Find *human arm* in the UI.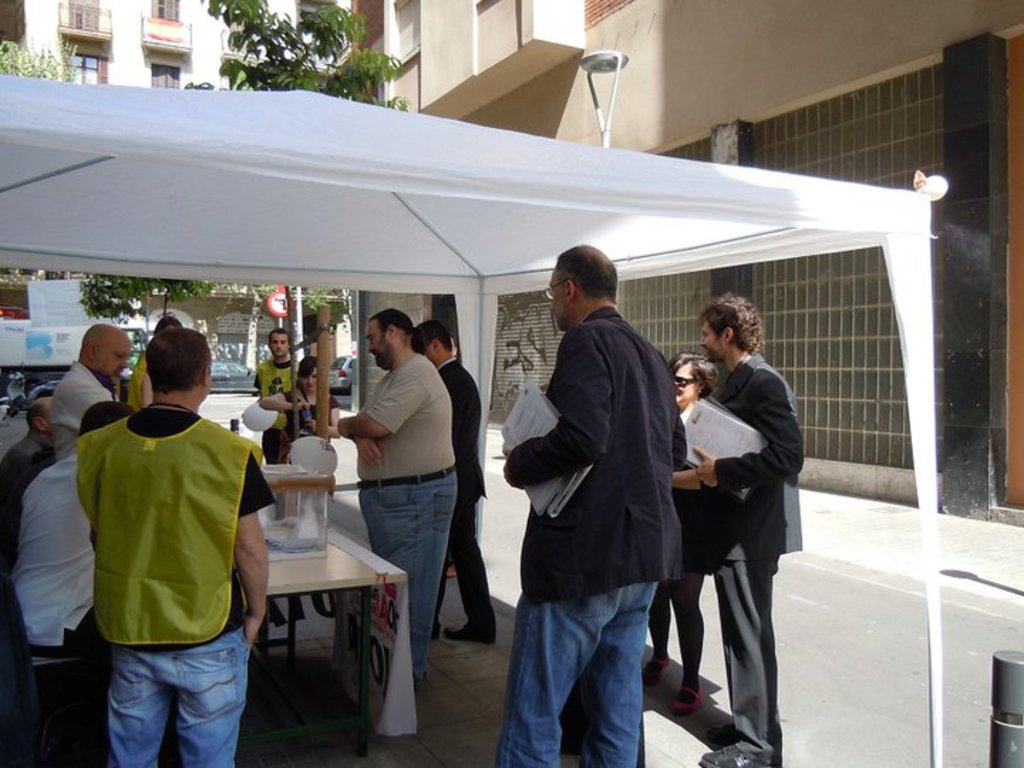
UI element at left=138, top=368, right=149, bottom=402.
